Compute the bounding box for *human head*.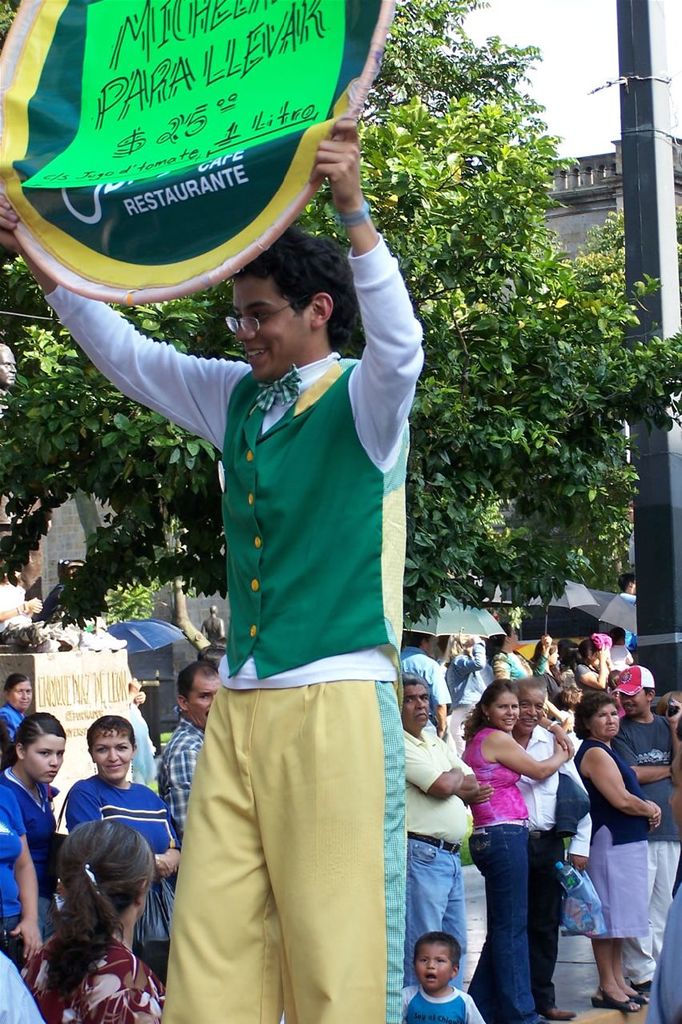
(556, 638, 578, 665).
